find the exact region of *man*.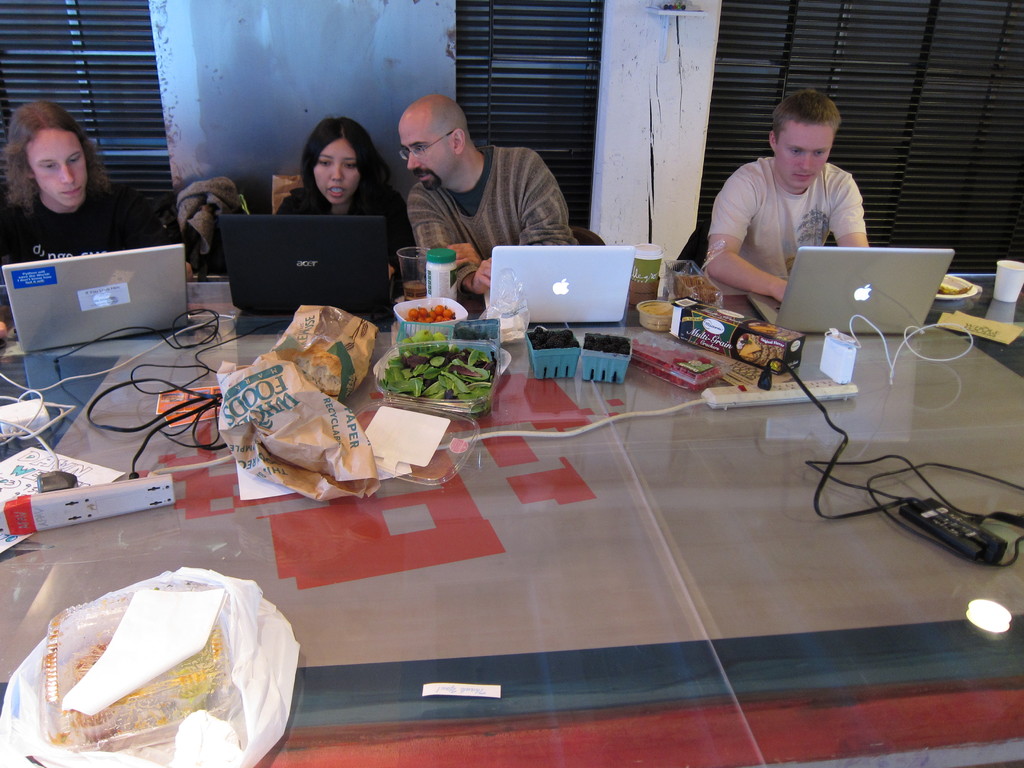
Exact region: 0/97/191/347.
